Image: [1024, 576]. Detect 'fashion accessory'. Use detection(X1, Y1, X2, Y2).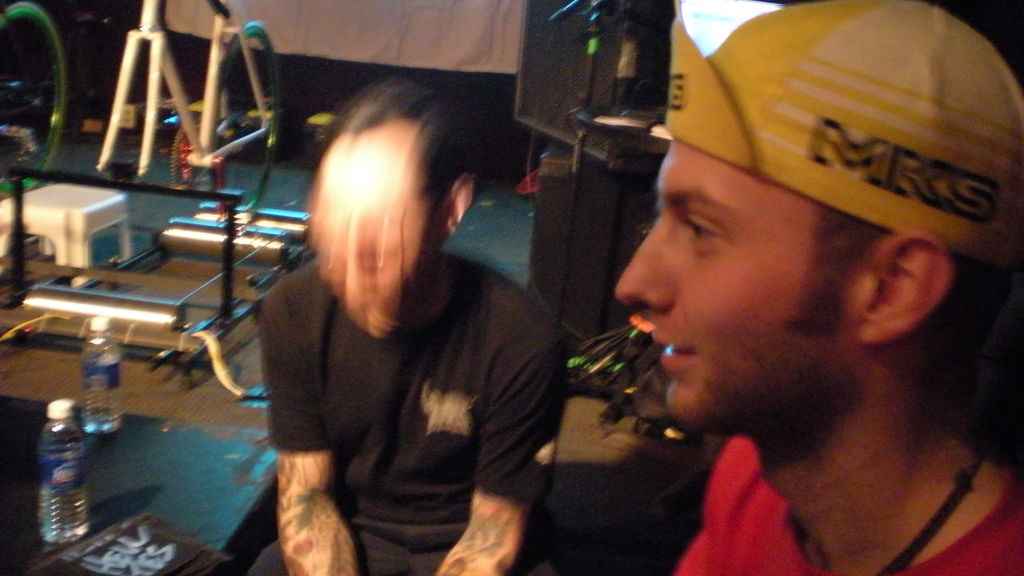
detection(877, 439, 993, 575).
